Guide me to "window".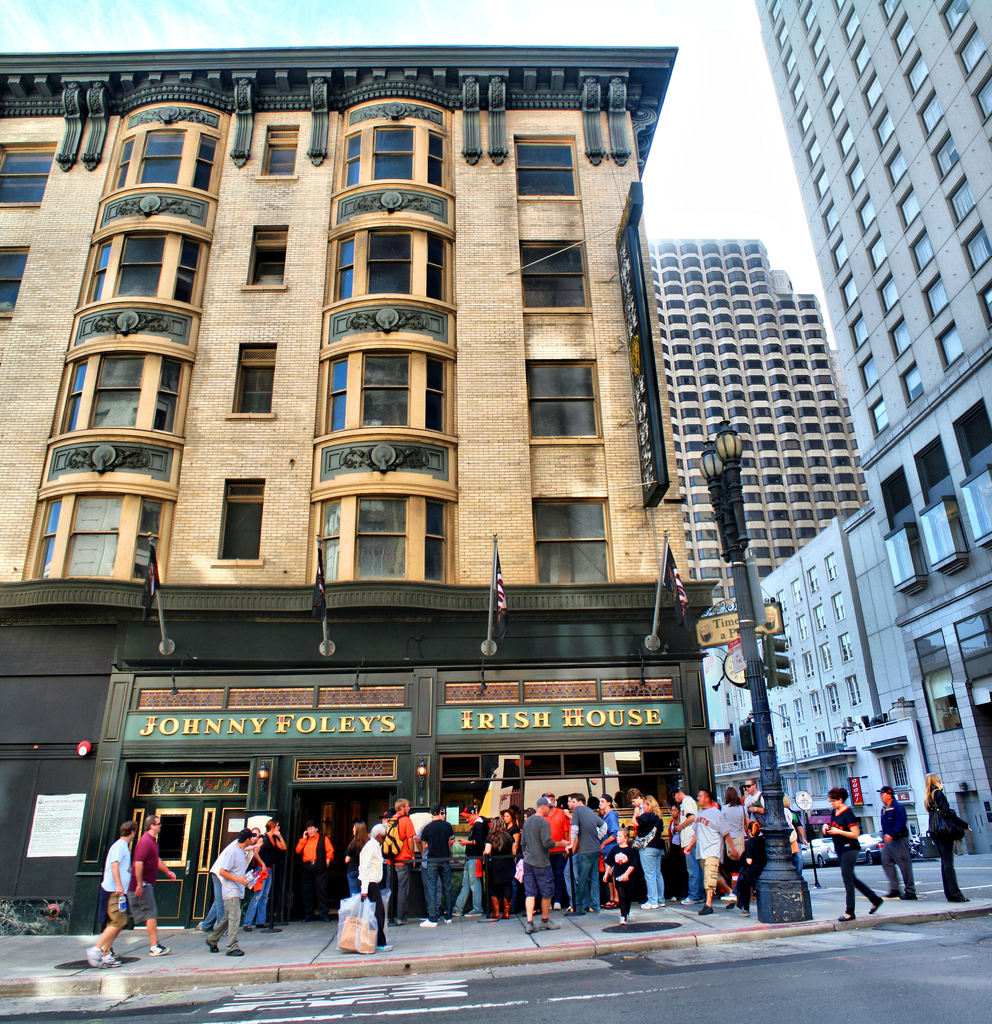
Guidance: box=[900, 49, 936, 93].
